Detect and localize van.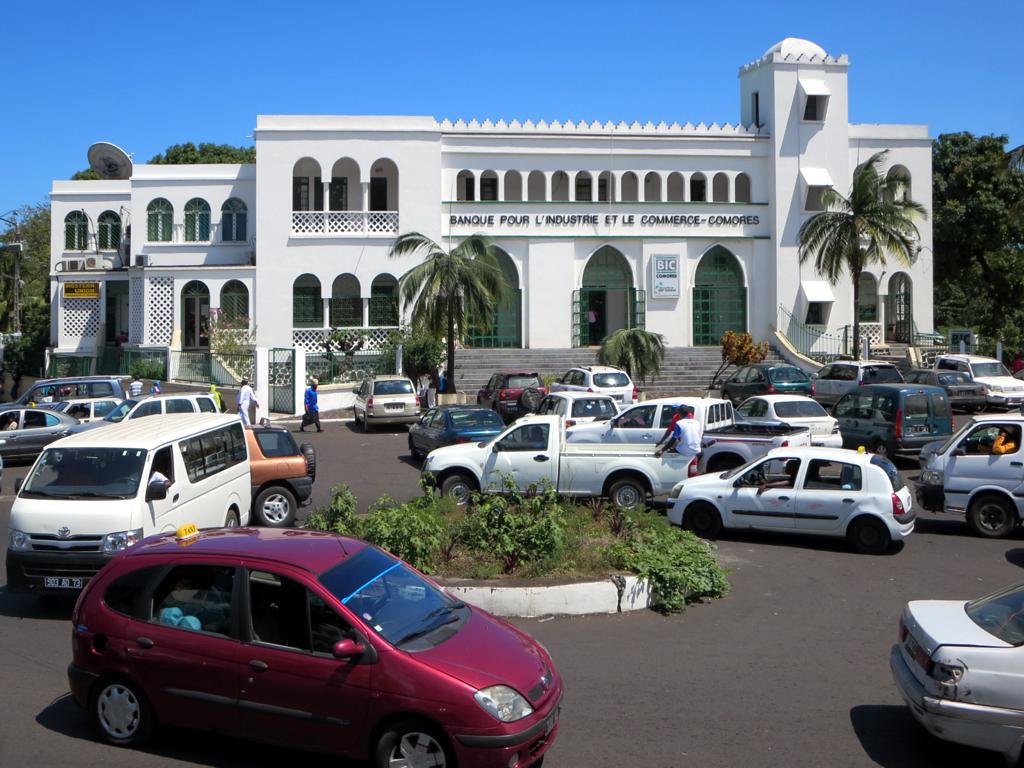
Localized at (left=910, top=406, right=1023, bottom=540).
